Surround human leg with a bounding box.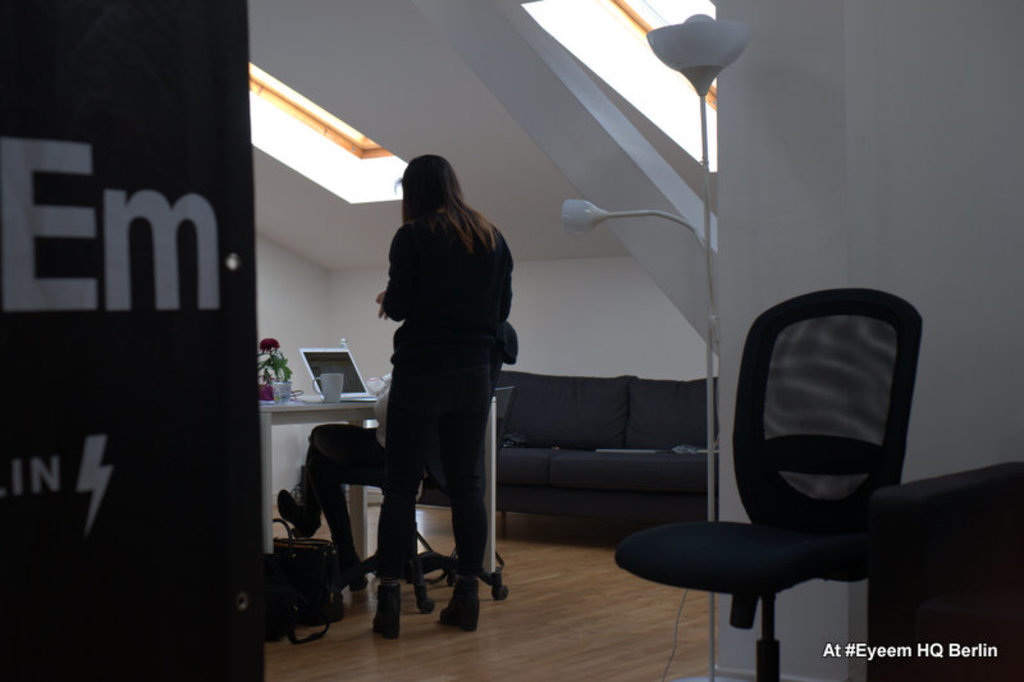
locate(440, 358, 503, 630).
